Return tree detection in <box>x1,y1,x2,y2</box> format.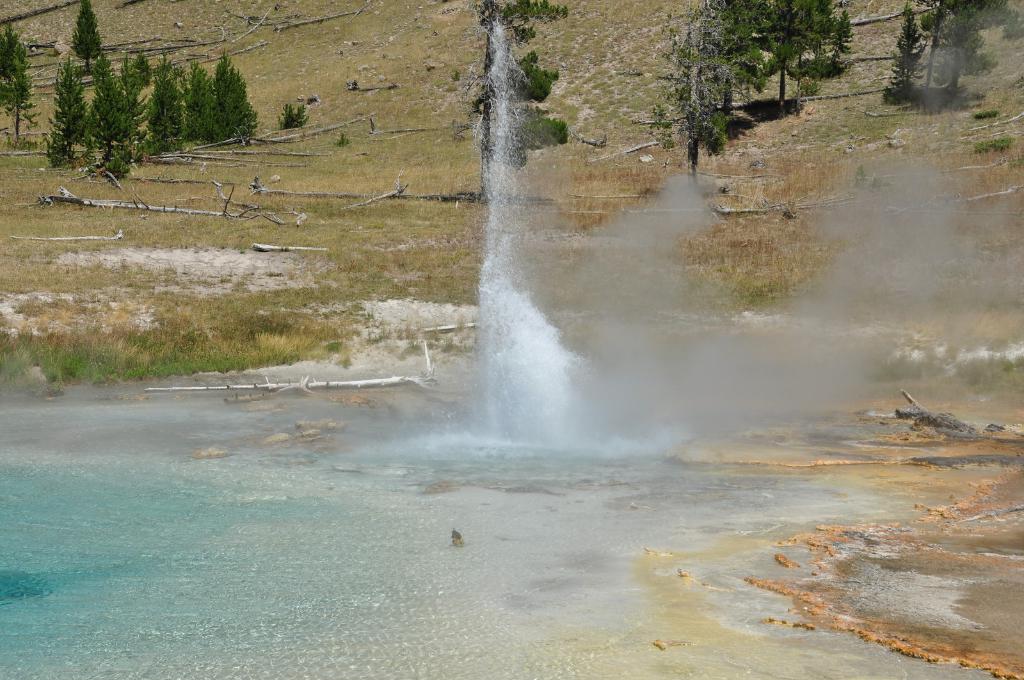
<box>147,51,183,150</box>.
